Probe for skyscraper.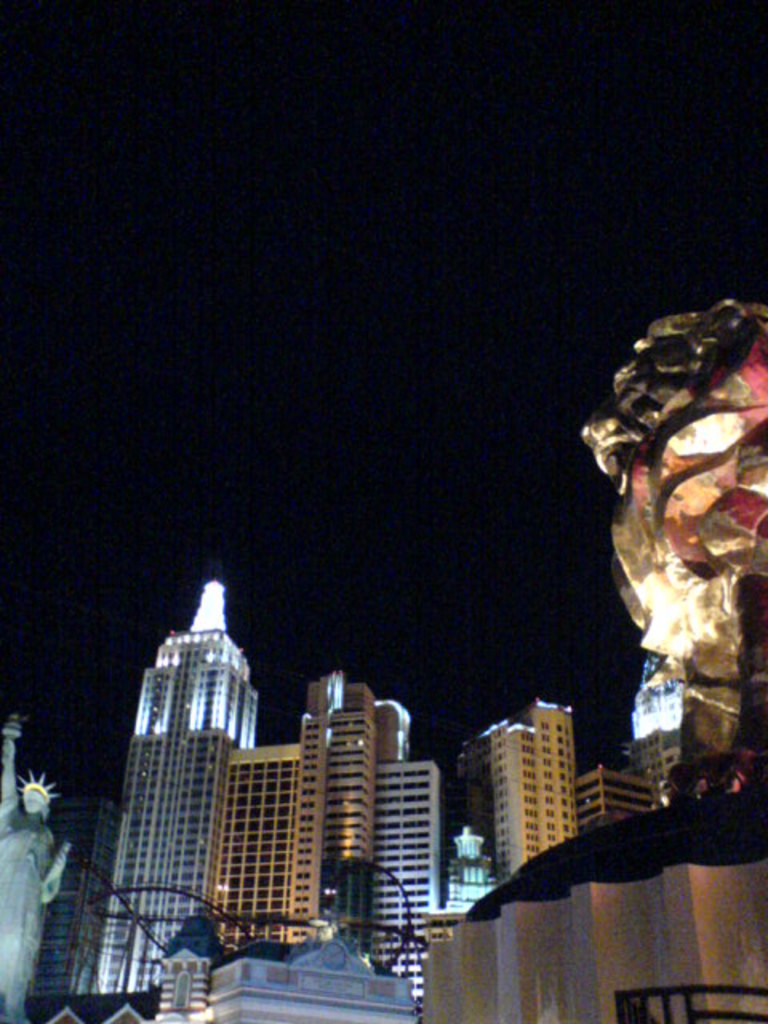
Probe result: [82, 576, 262, 1011].
